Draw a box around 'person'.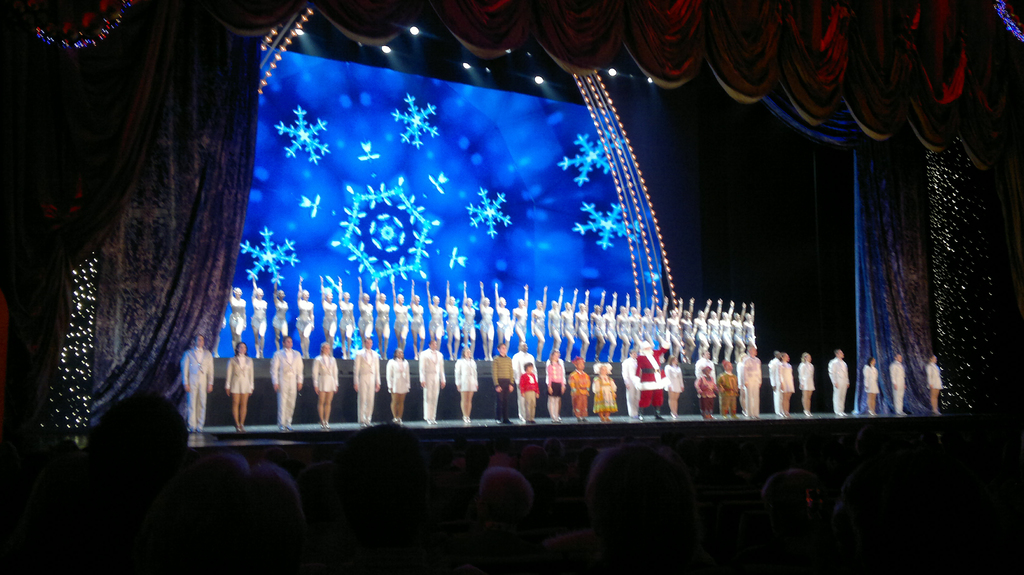
(515, 358, 541, 424).
